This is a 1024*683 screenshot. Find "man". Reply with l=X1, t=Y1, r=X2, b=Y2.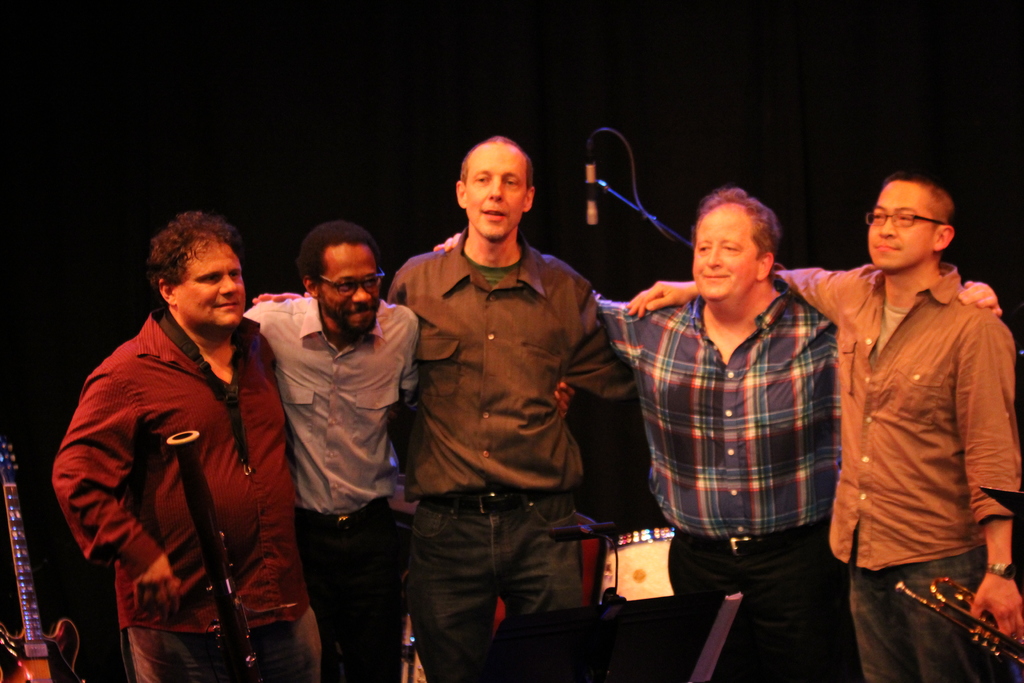
l=625, t=171, r=1023, b=682.
